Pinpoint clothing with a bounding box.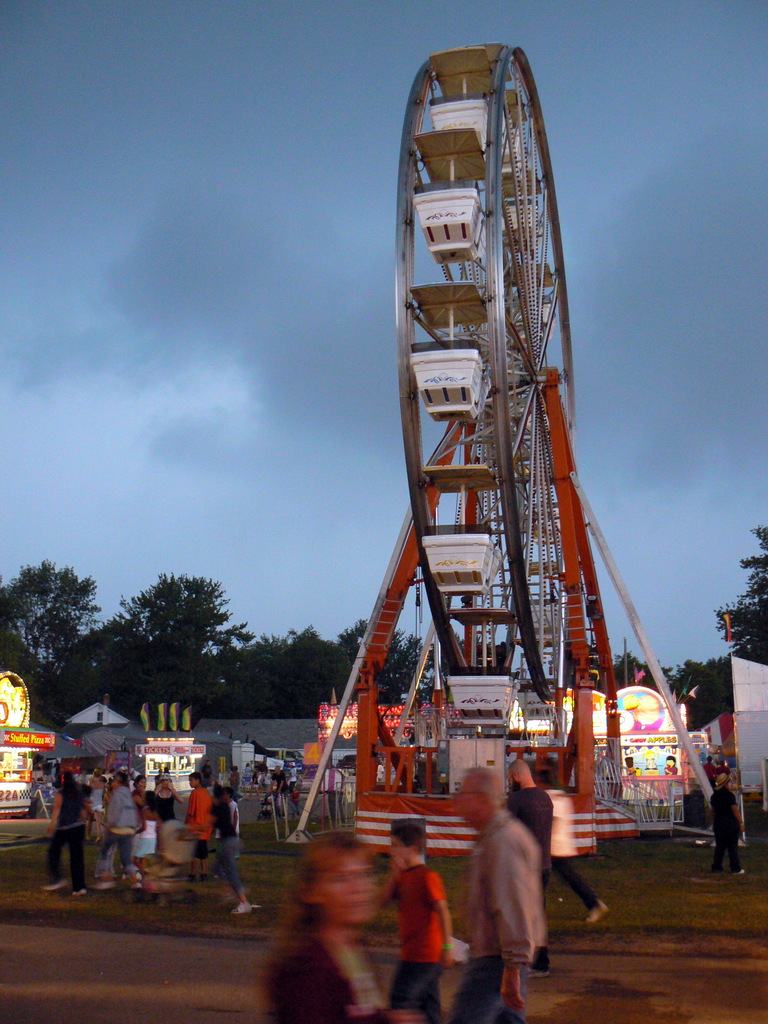
left=448, top=810, right=543, bottom=1023.
